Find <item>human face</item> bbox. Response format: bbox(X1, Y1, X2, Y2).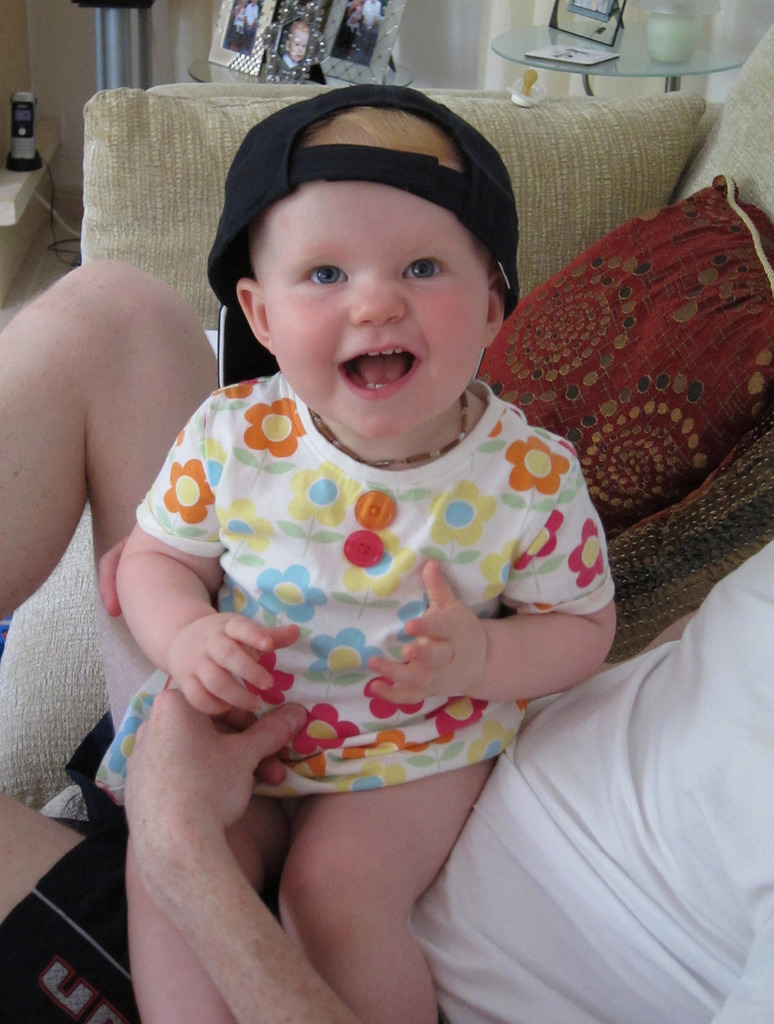
bbox(255, 181, 486, 436).
